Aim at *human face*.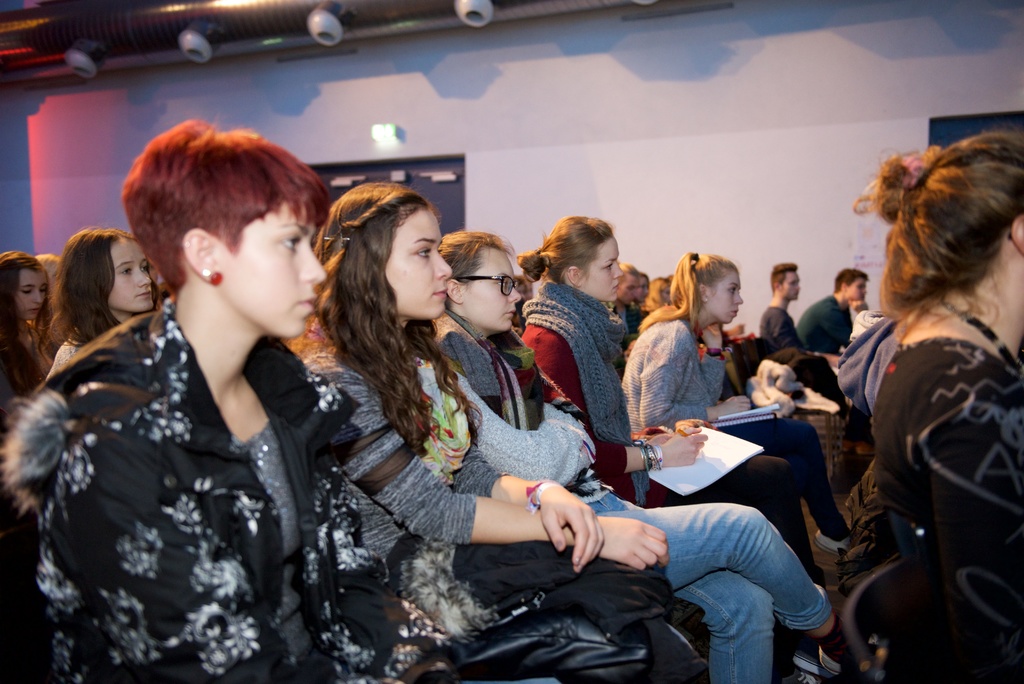
Aimed at <region>700, 278, 739, 323</region>.
